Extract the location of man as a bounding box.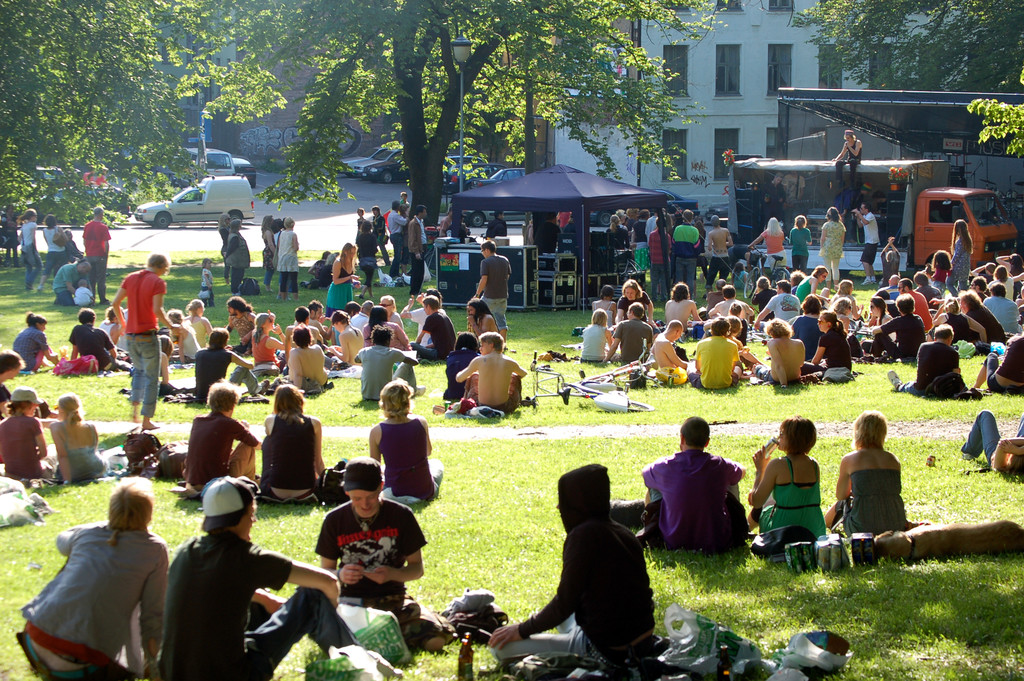
[x1=748, y1=316, x2=807, y2=388].
